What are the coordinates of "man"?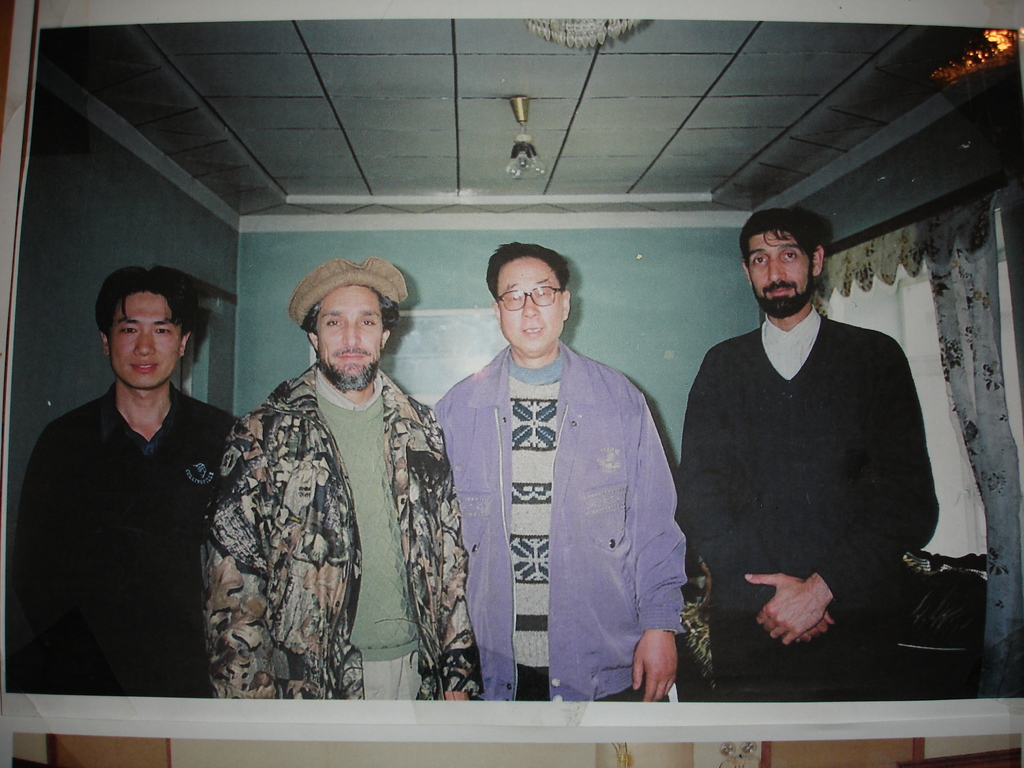
212:260:485:695.
